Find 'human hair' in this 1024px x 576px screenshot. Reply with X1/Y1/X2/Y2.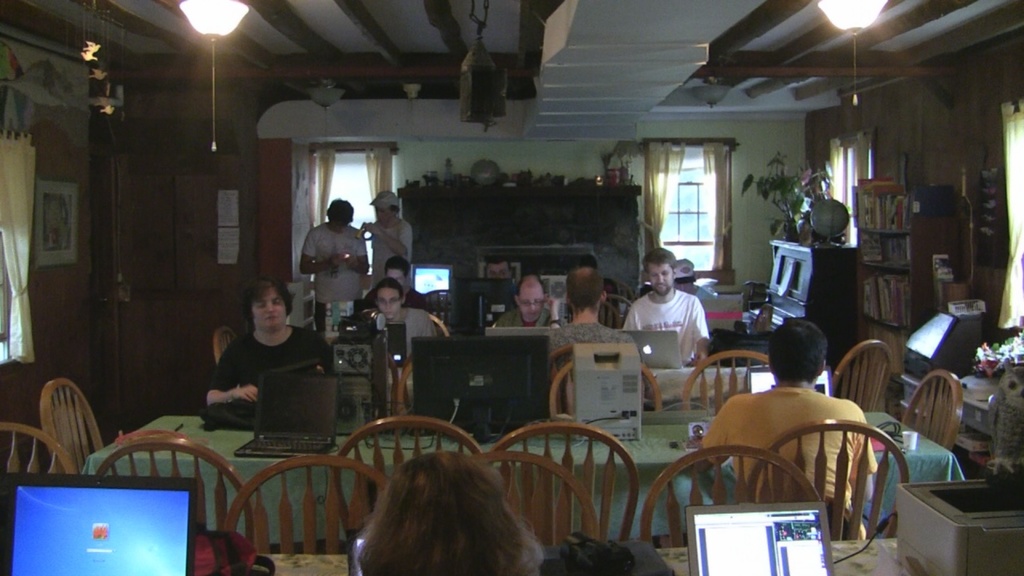
642/248/678/269.
